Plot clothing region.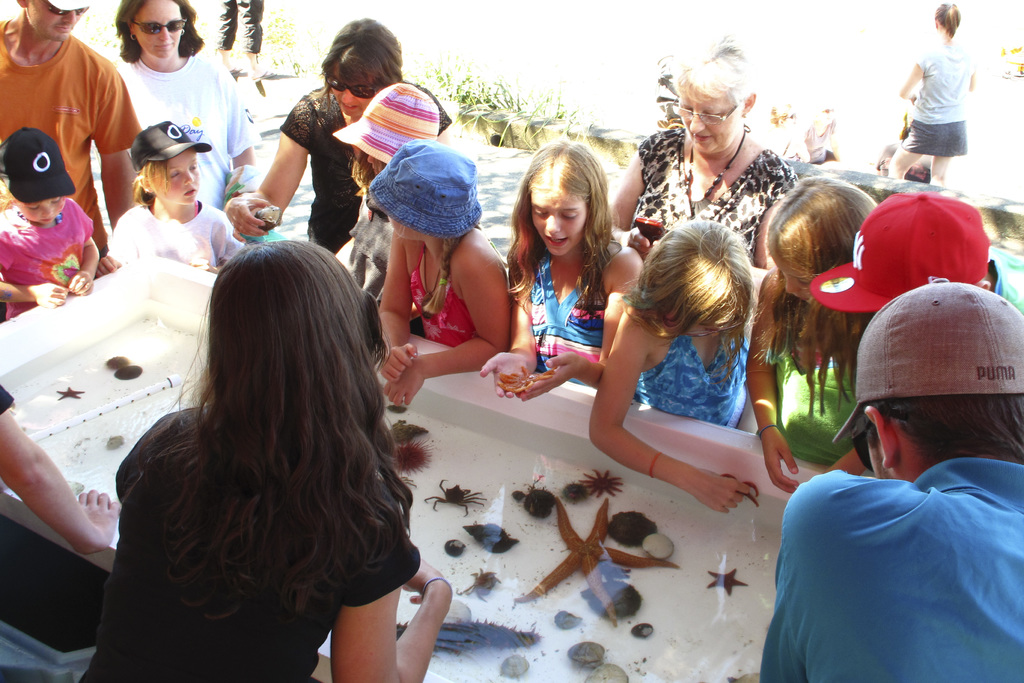
Plotted at l=633, t=117, r=799, b=251.
